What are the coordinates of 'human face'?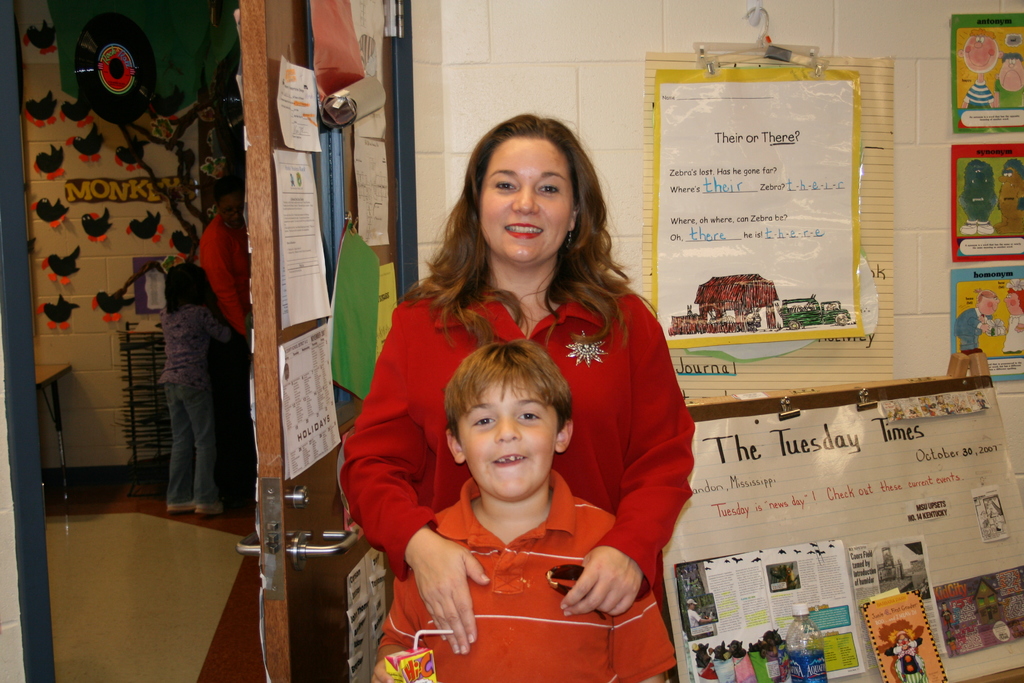
box=[980, 294, 999, 317].
